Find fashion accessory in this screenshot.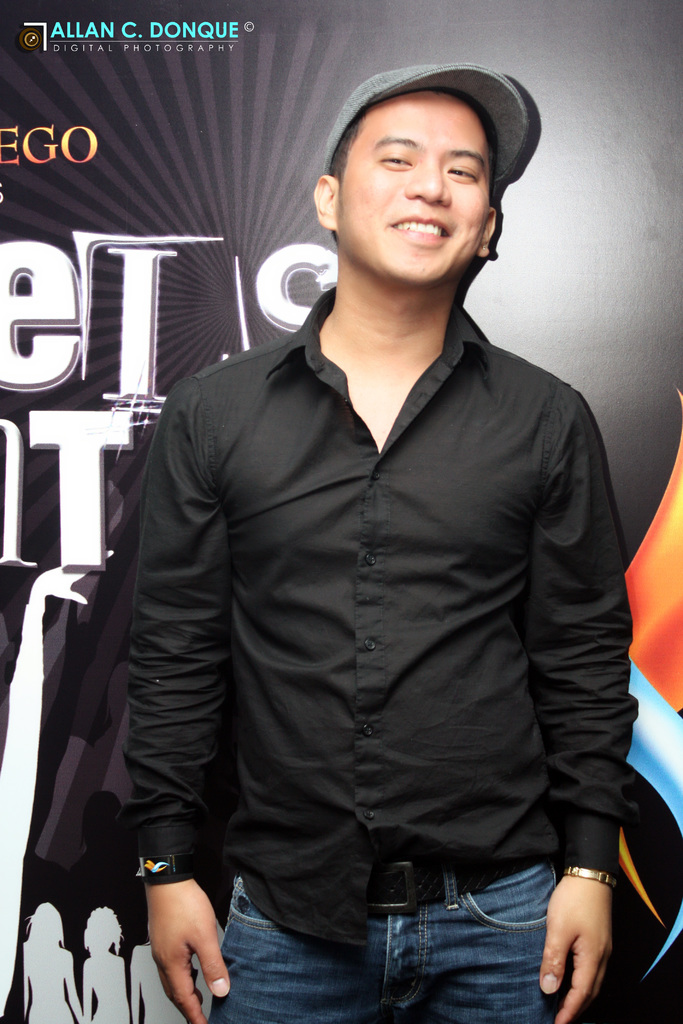
The bounding box for fashion accessory is {"x1": 561, "y1": 869, "x2": 620, "y2": 892}.
